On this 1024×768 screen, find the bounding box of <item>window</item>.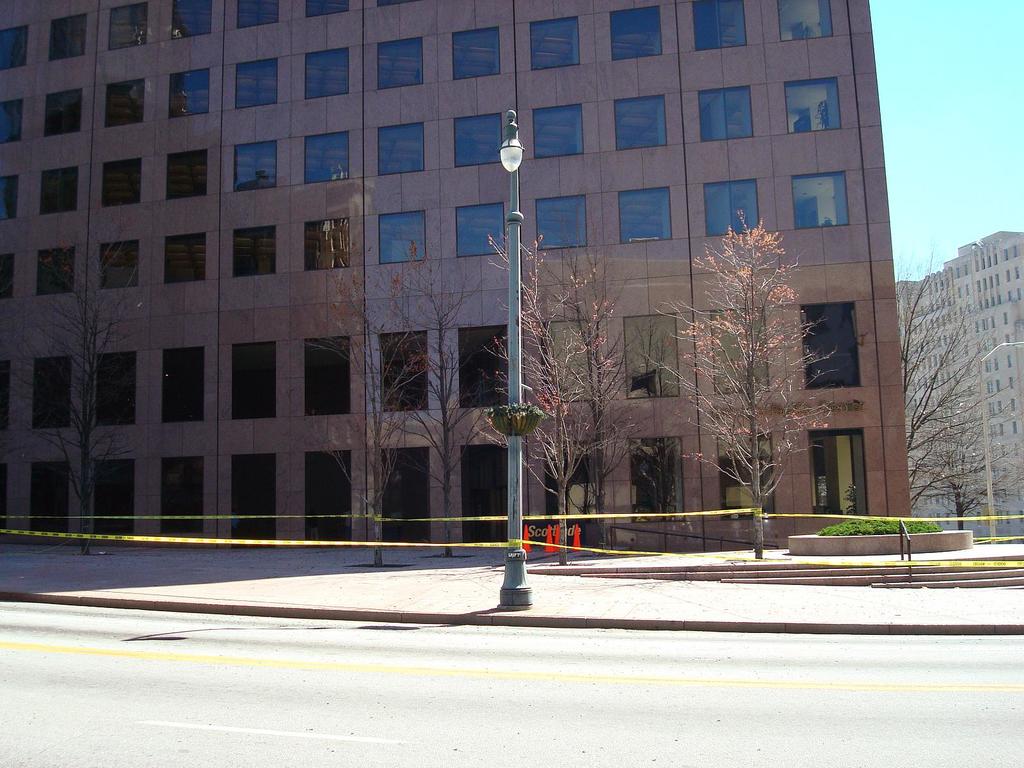
Bounding box: crop(691, 0, 755, 56).
